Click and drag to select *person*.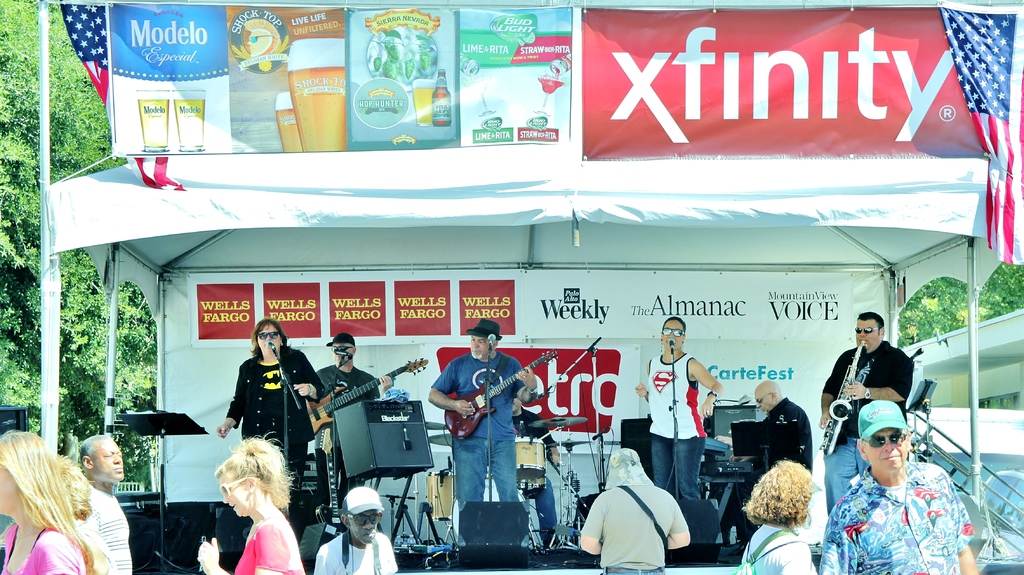
Selection: 56 456 115 574.
